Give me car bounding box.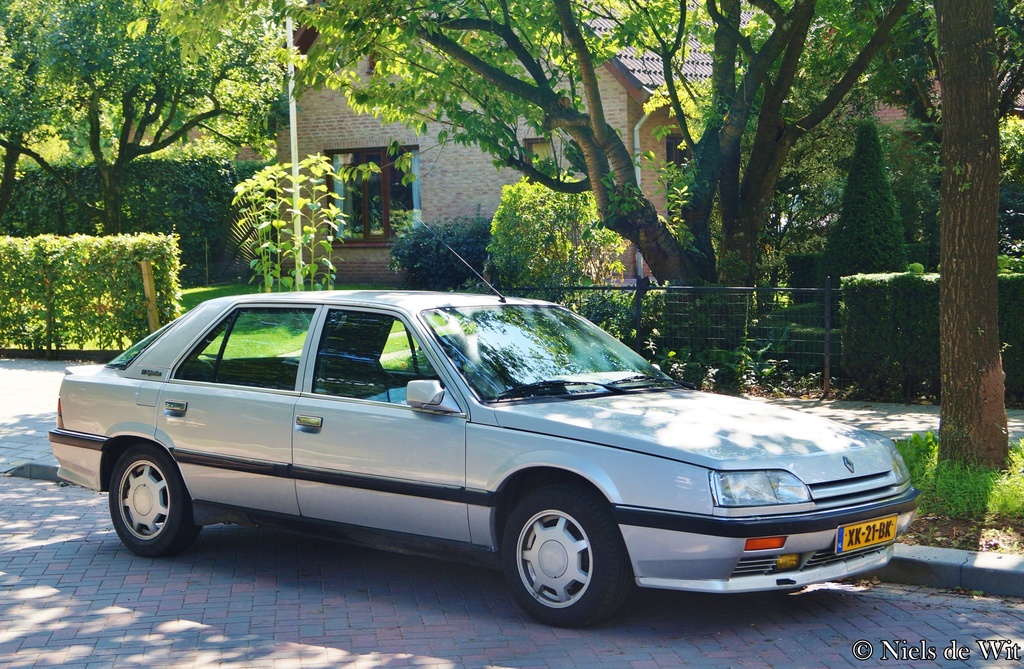
rect(51, 289, 943, 626).
